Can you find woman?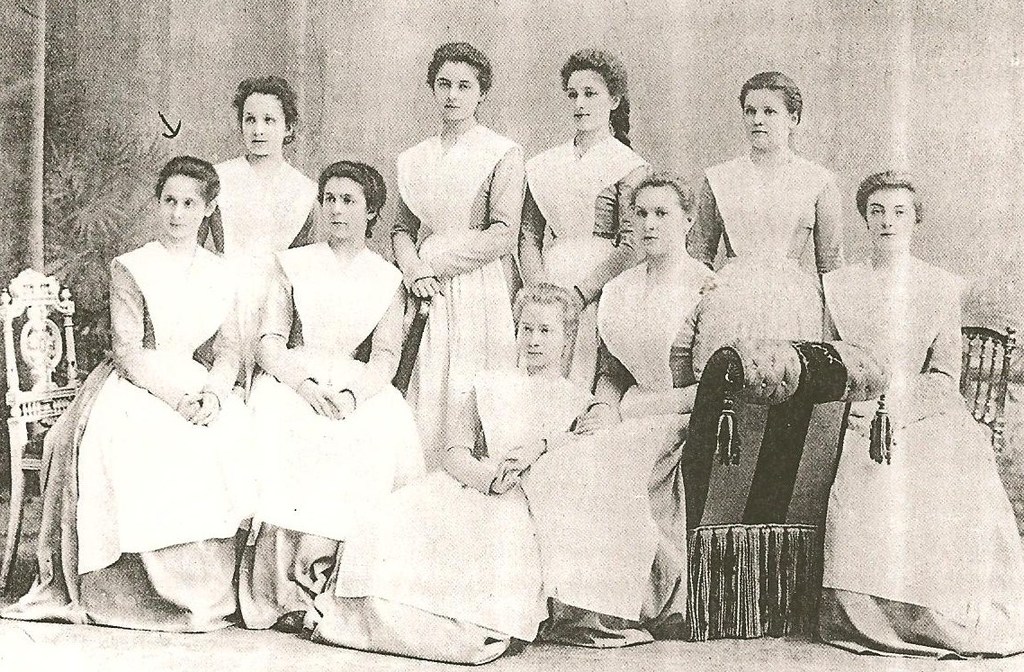
Yes, bounding box: box=[184, 76, 325, 382].
